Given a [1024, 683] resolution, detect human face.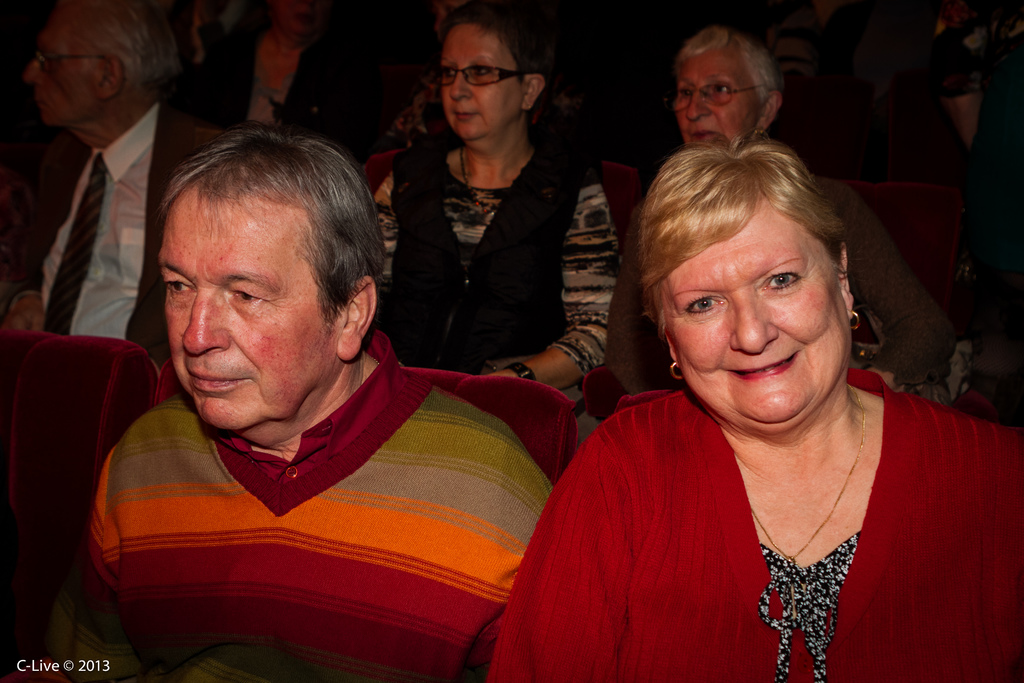
crop(160, 210, 325, 433).
